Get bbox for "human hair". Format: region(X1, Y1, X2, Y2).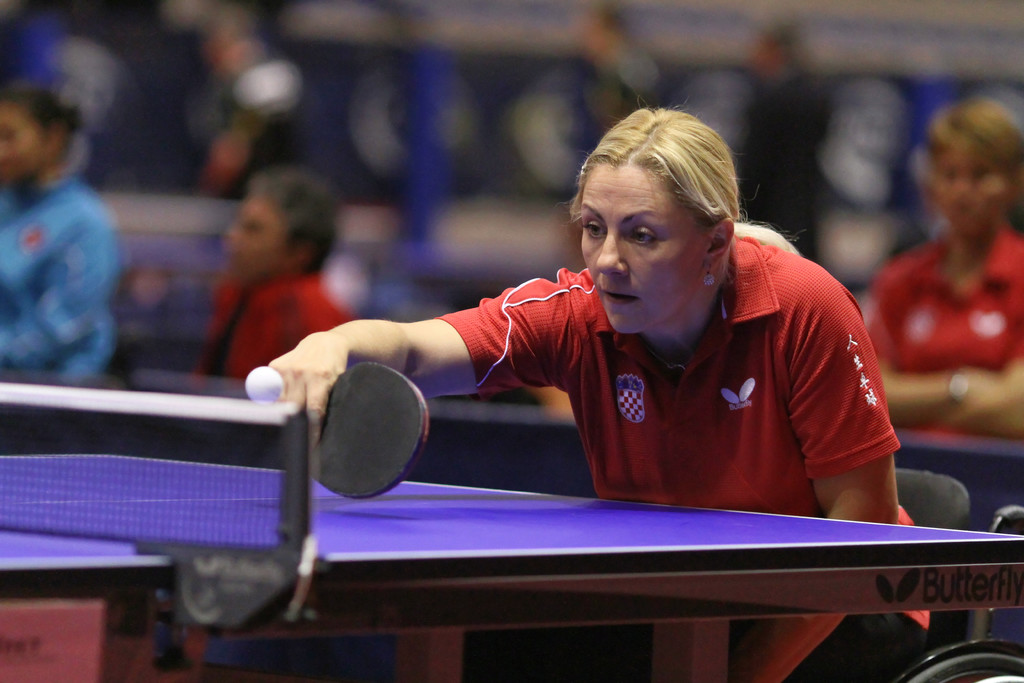
region(0, 77, 88, 162).
